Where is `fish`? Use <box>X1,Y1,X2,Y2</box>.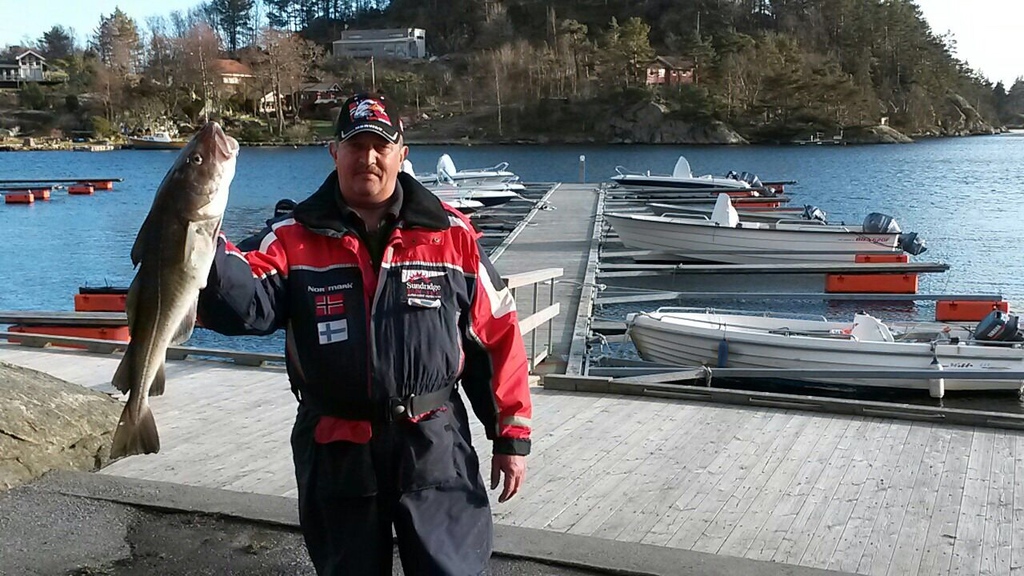
<box>105,103,242,453</box>.
